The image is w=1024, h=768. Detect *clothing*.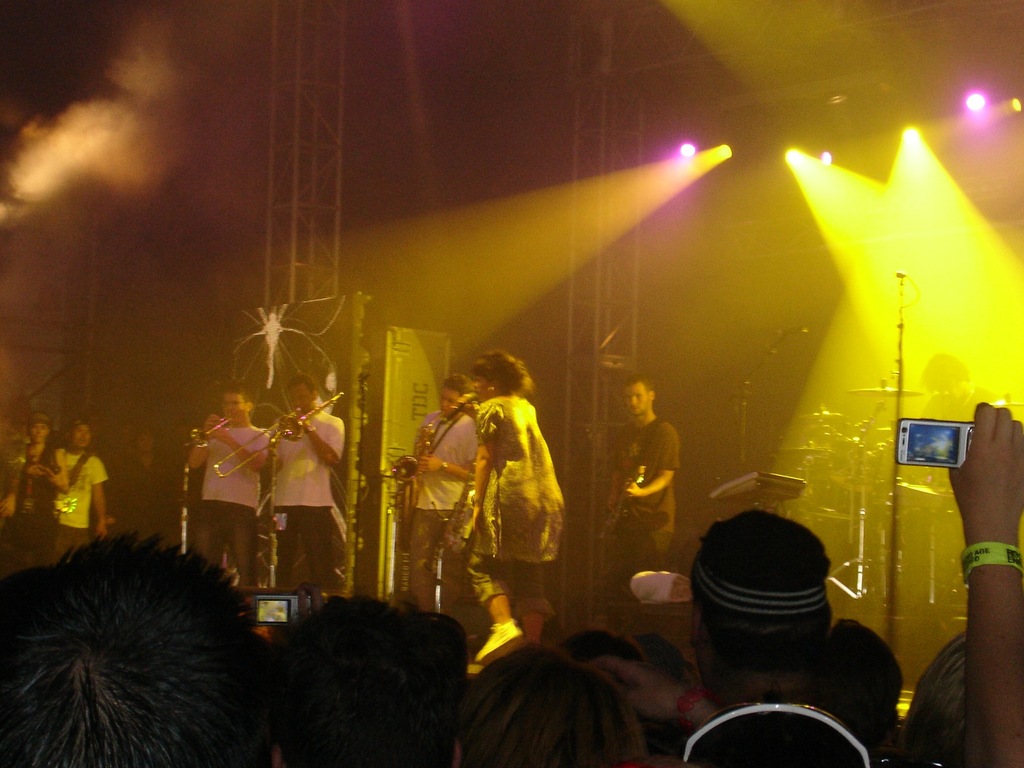
Detection: {"left": 194, "top": 415, "right": 268, "bottom": 614}.
